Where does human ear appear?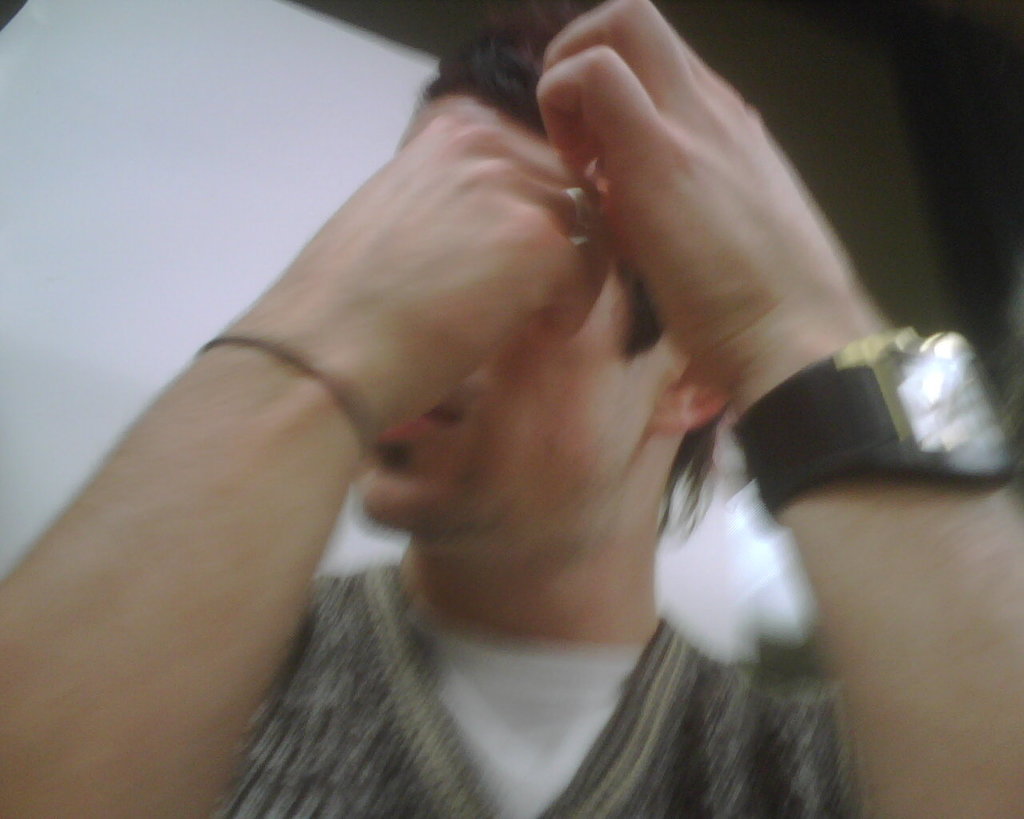
Appears at crop(644, 356, 730, 430).
